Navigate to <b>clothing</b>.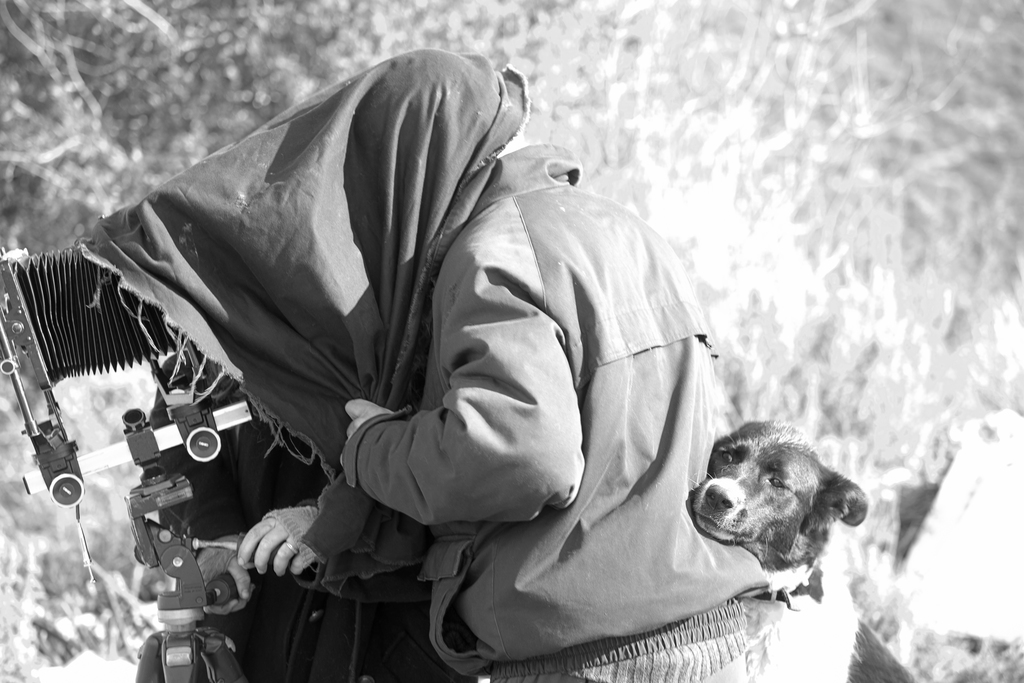
Navigation target: (x1=341, y1=140, x2=772, y2=682).
